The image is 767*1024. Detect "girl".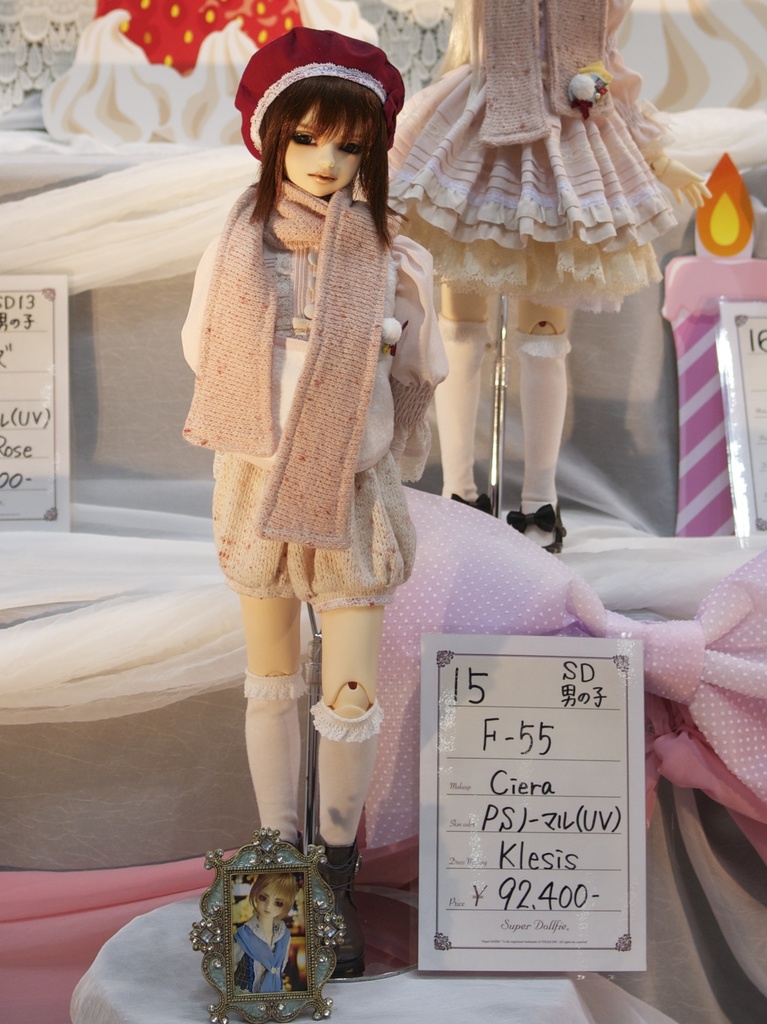
Detection: bbox=[172, 31, 445, 975].
